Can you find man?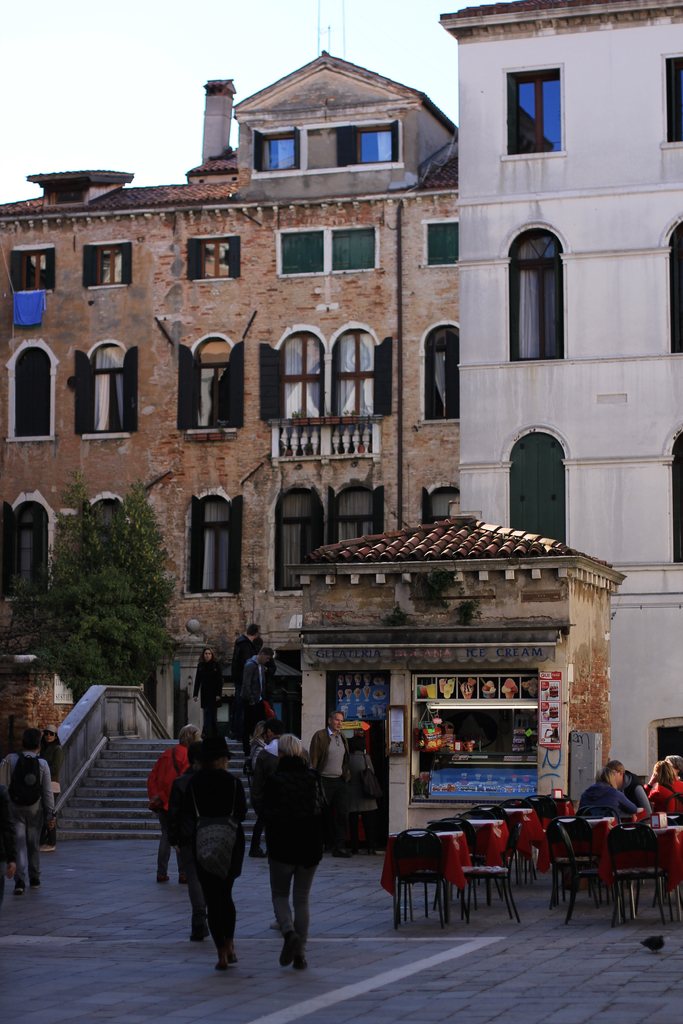
Yes, bounding box: (0,730,55,895).
